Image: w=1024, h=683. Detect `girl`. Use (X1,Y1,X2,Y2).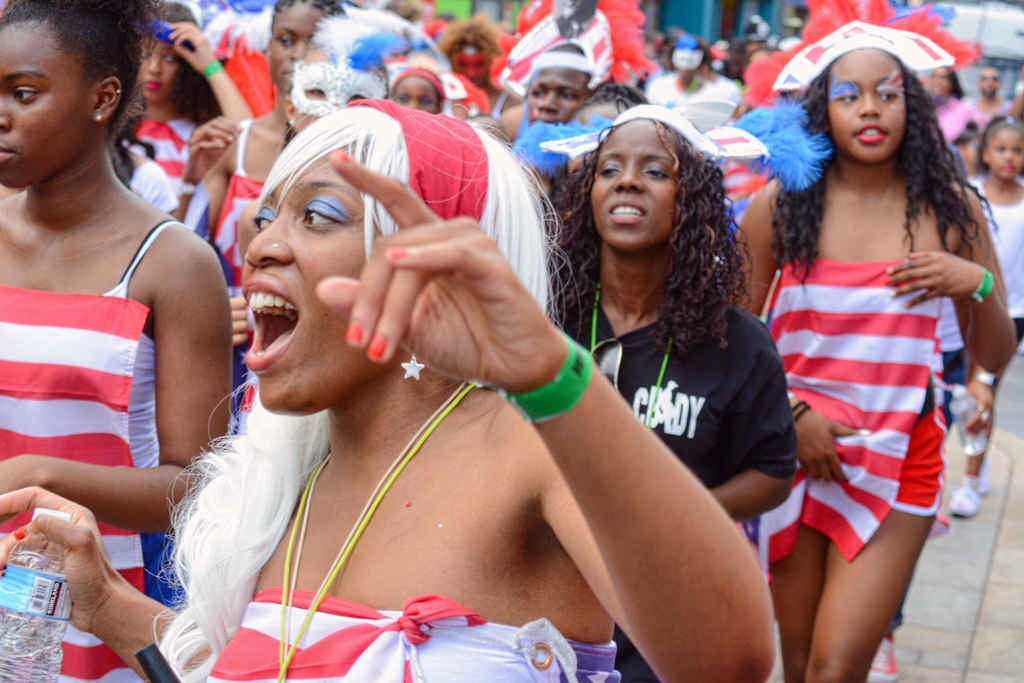
(0,0,237,682).
